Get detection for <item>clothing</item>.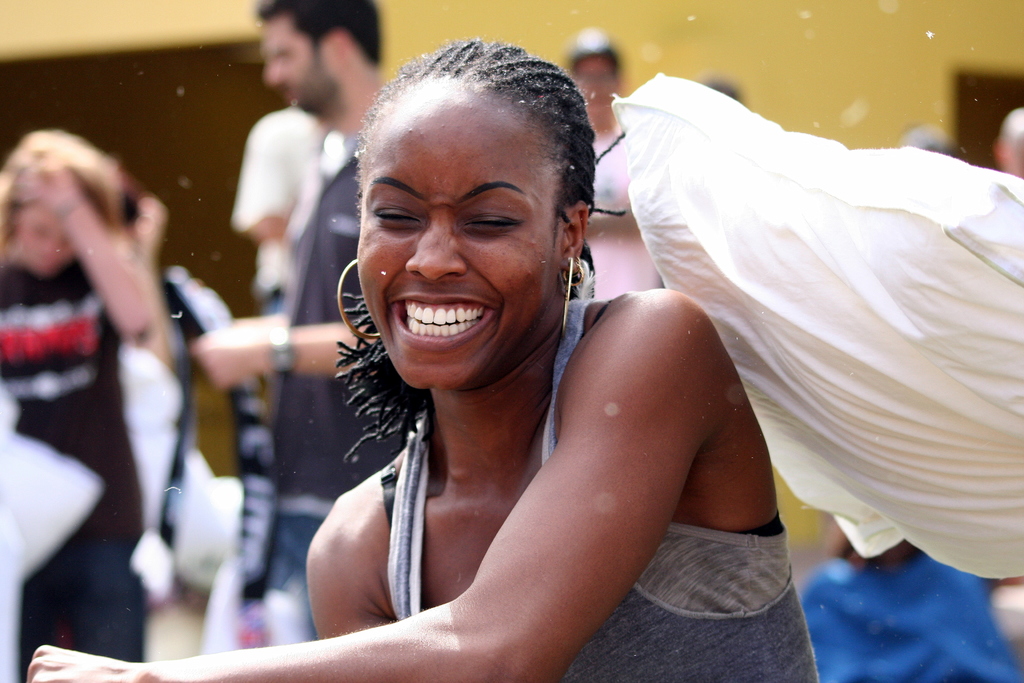
Detection: x1=0, y1=245, x2=214, y2=661.
